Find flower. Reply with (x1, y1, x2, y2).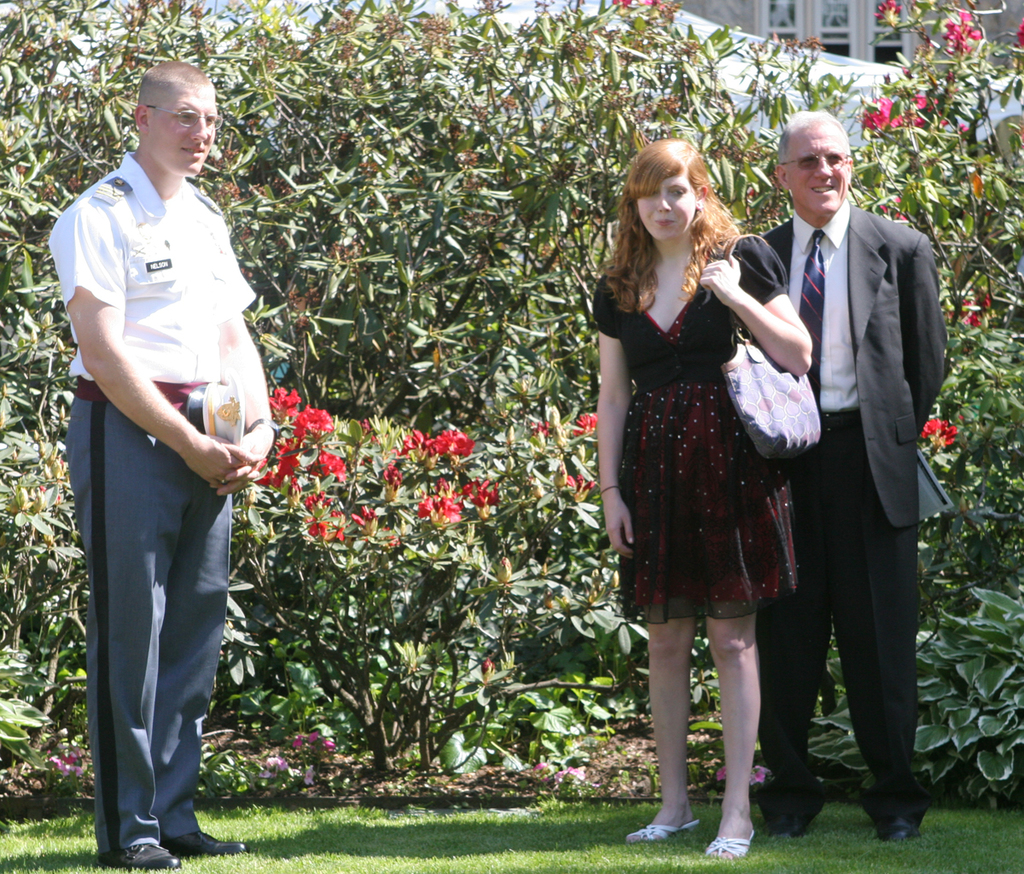
(750, 763, 769, 788).
